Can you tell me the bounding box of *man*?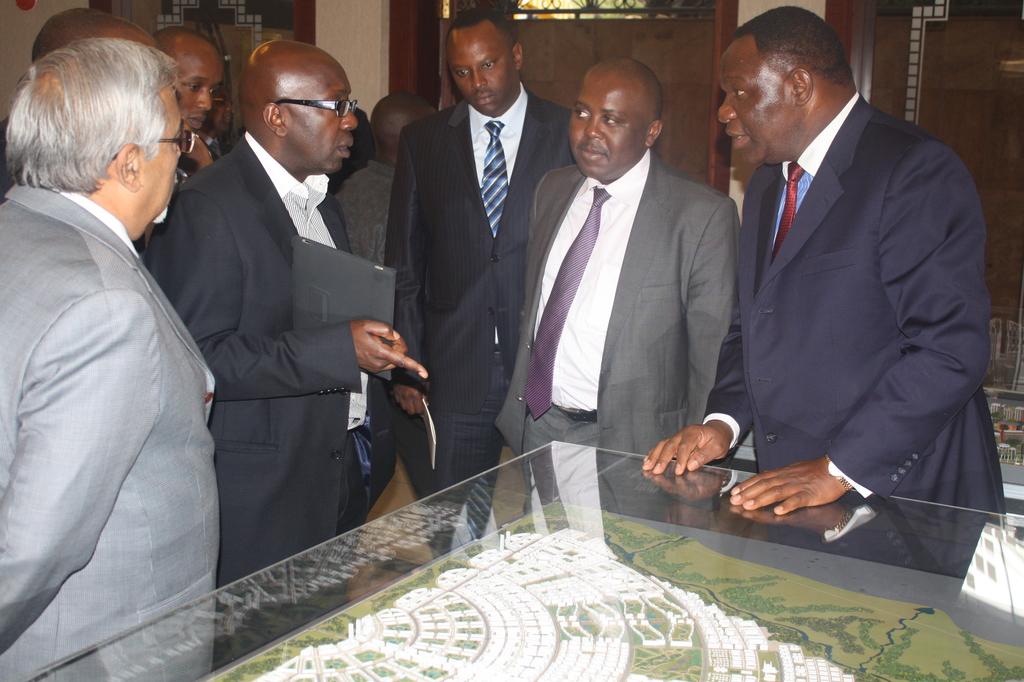
bbox=(150, 21, 224, 181).
